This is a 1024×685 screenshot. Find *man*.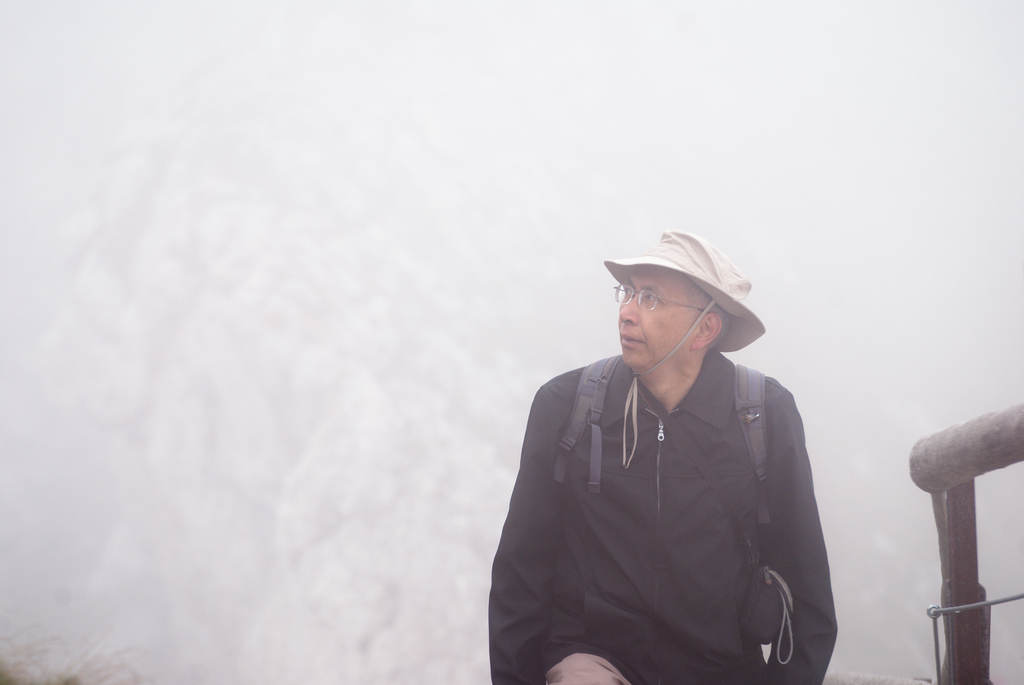
Bounding box: (x1=492, y1=218, x2=844, y2=684).
